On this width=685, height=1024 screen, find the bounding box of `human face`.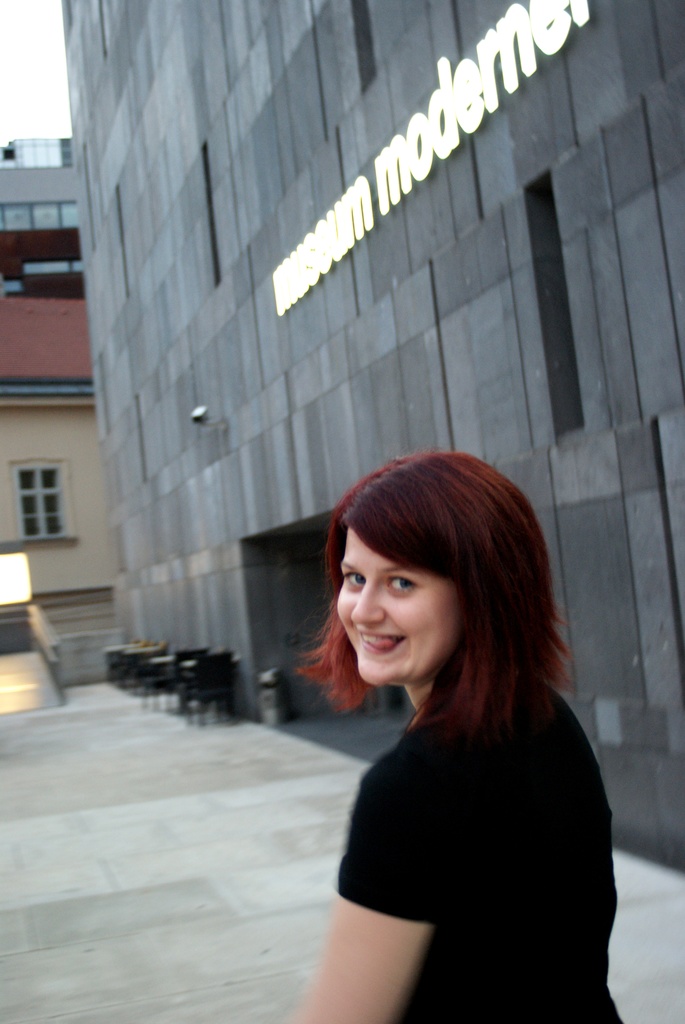
Bounding box: bbox=(333, 521, 468, 692).
